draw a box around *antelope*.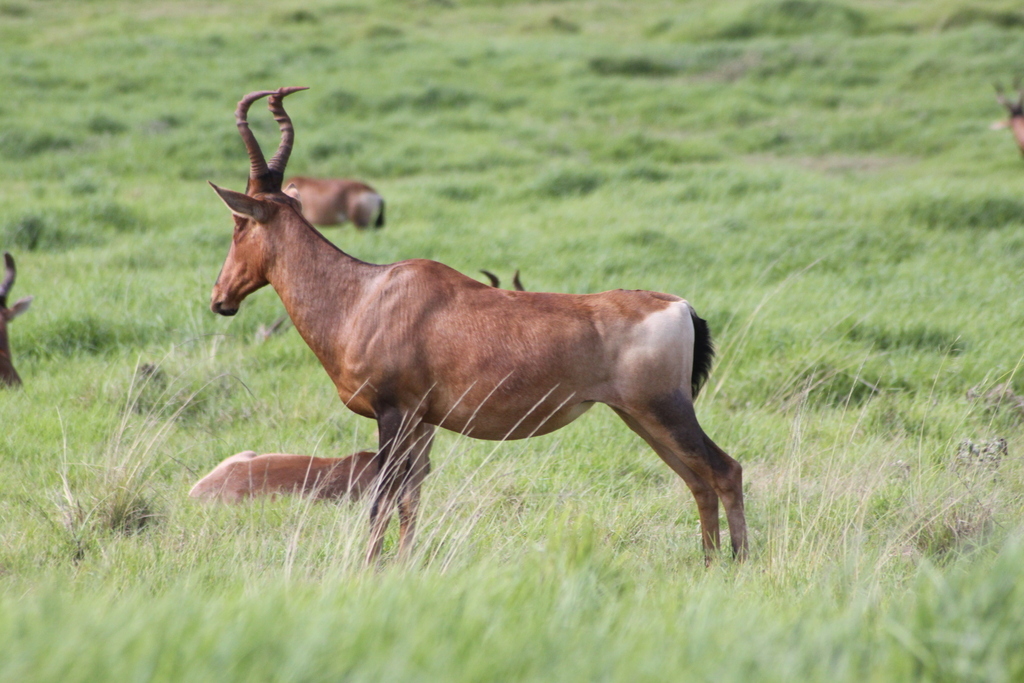
<box>0,250,31,385</box>.
